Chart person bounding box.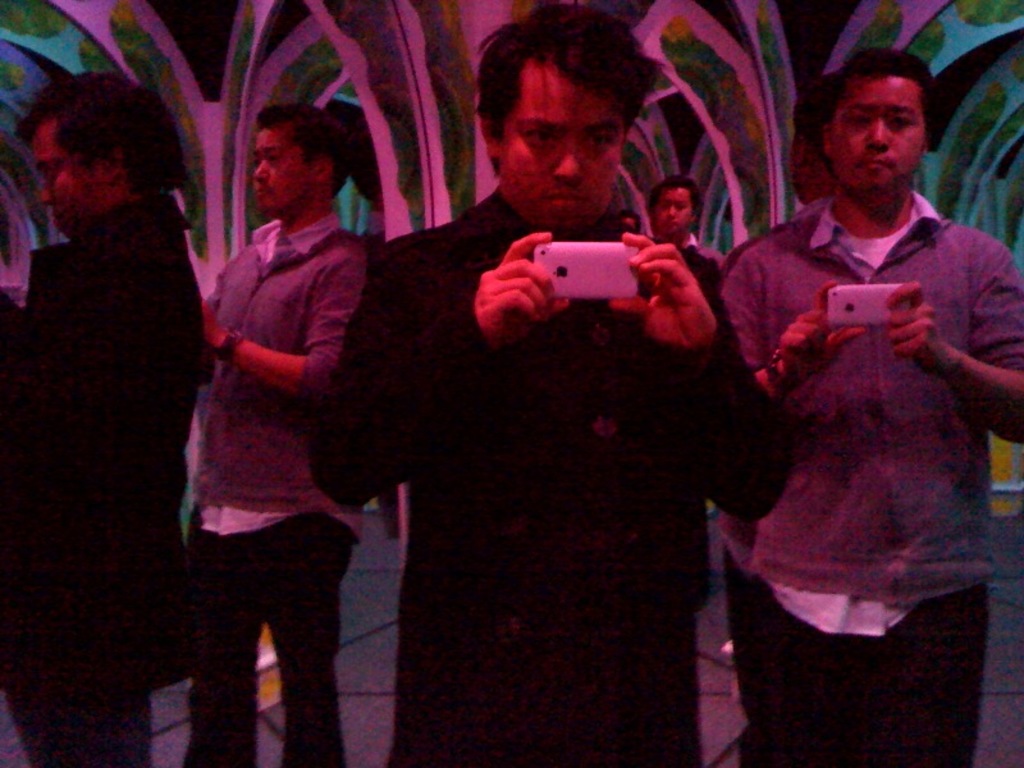
Charted: detection(180, 100, 371, 750).
